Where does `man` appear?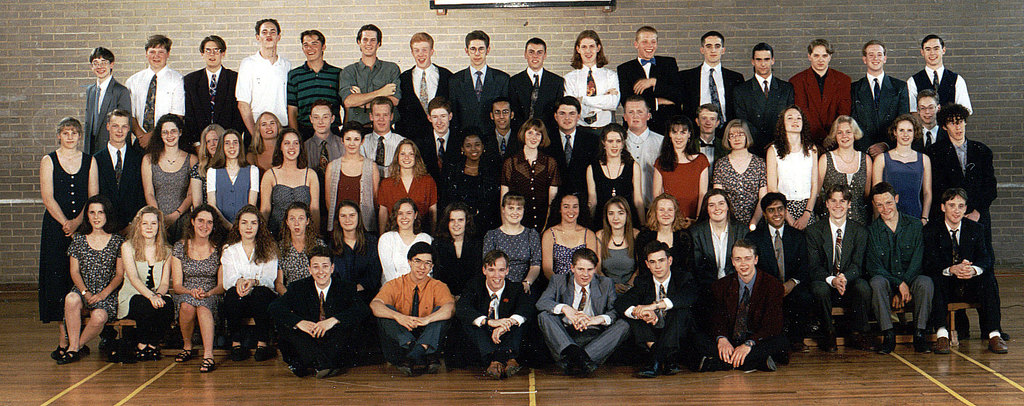
Appears at left=396, top=30, right=455, bottom=141.
